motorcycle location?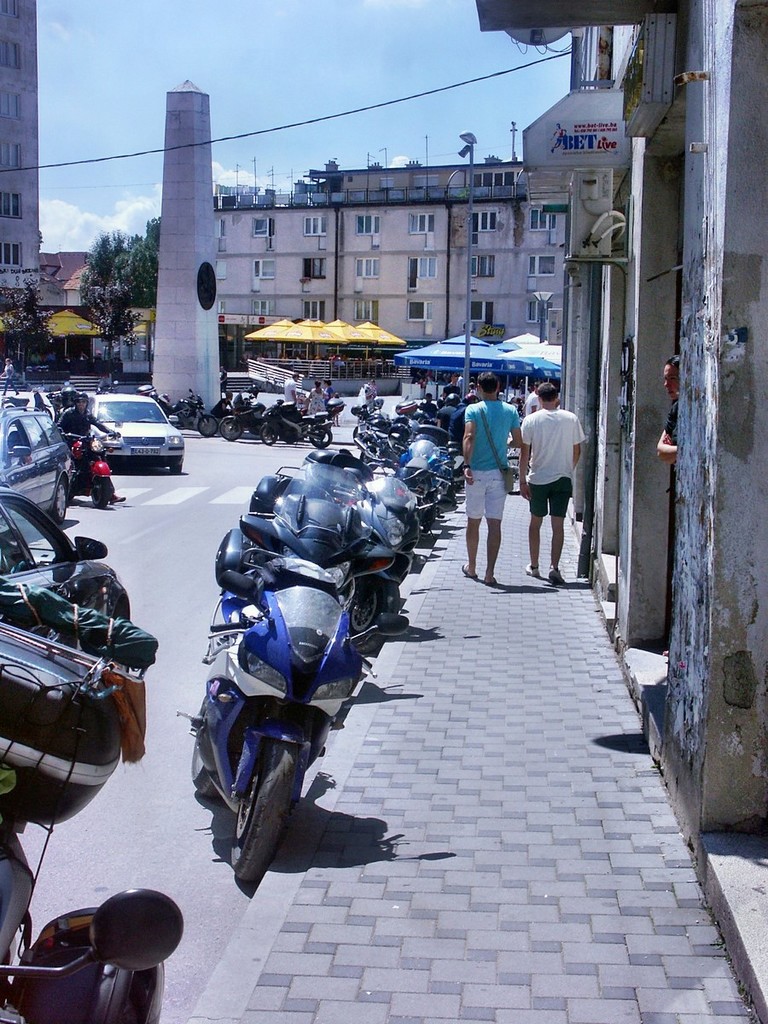
locate(406, 439, 450, 522)
